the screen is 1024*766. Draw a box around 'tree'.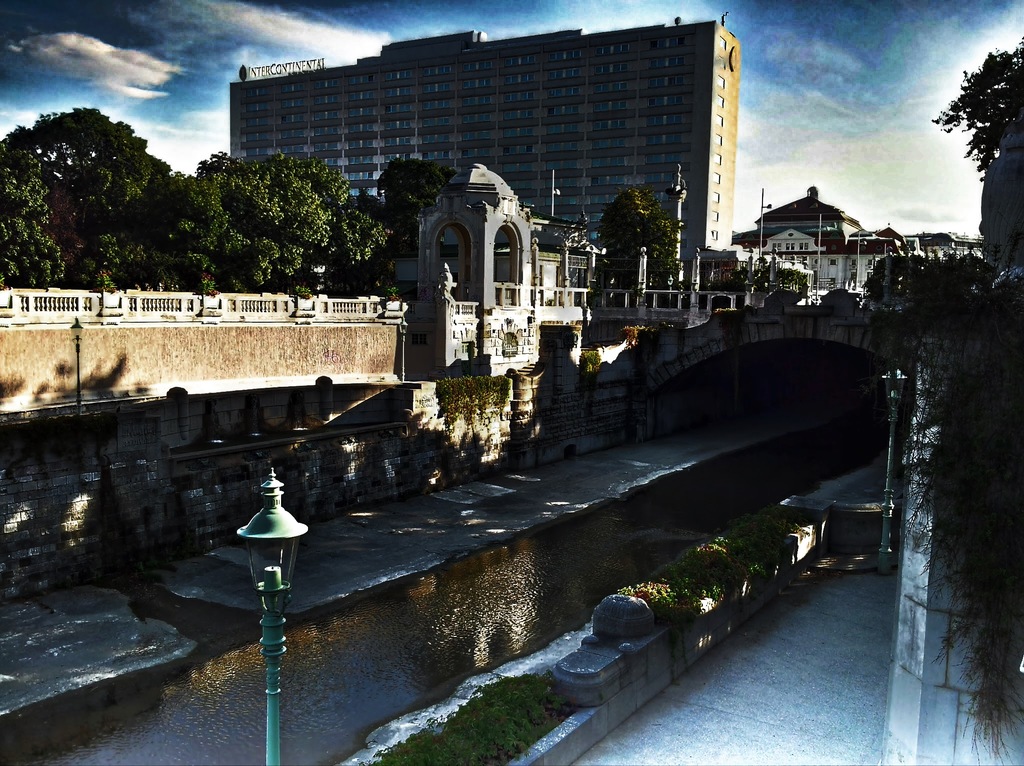
box=[930, 36, 1023, 177].
